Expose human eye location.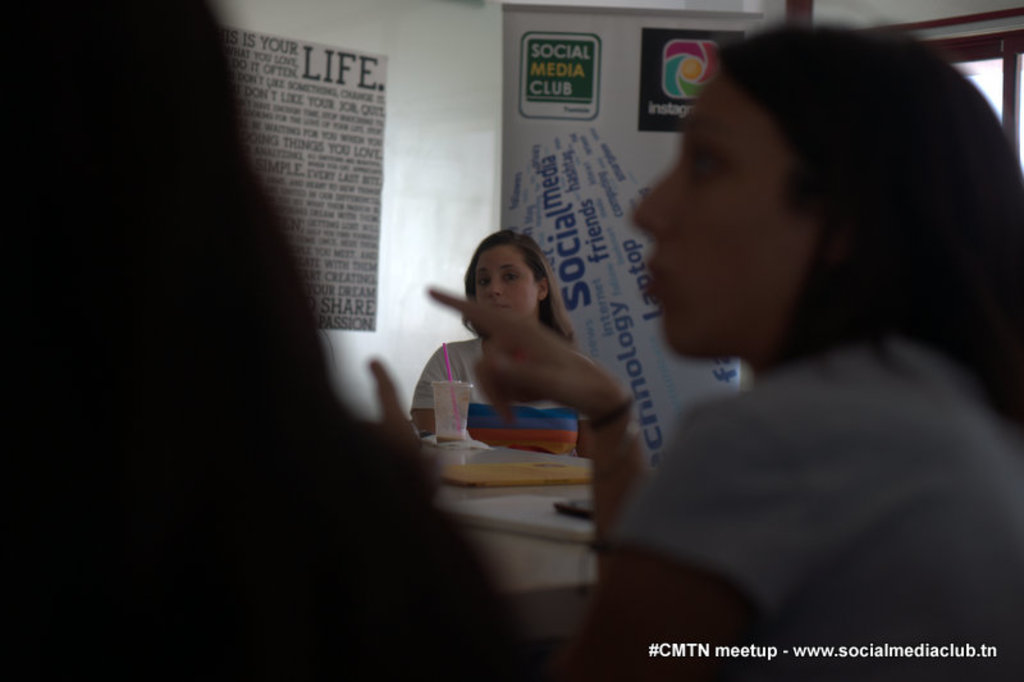
Exposed at bbox(500, 273, 518, 280).
